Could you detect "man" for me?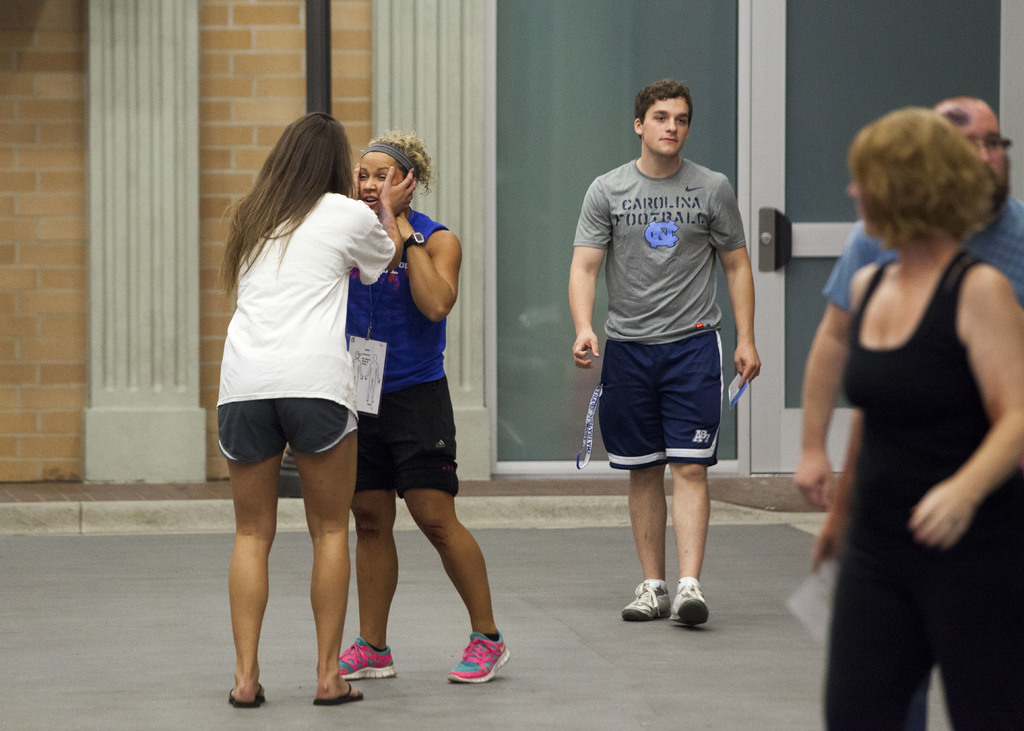
Detection result: pyautogui.locateOnScreen(566, 88, 774, 632).
